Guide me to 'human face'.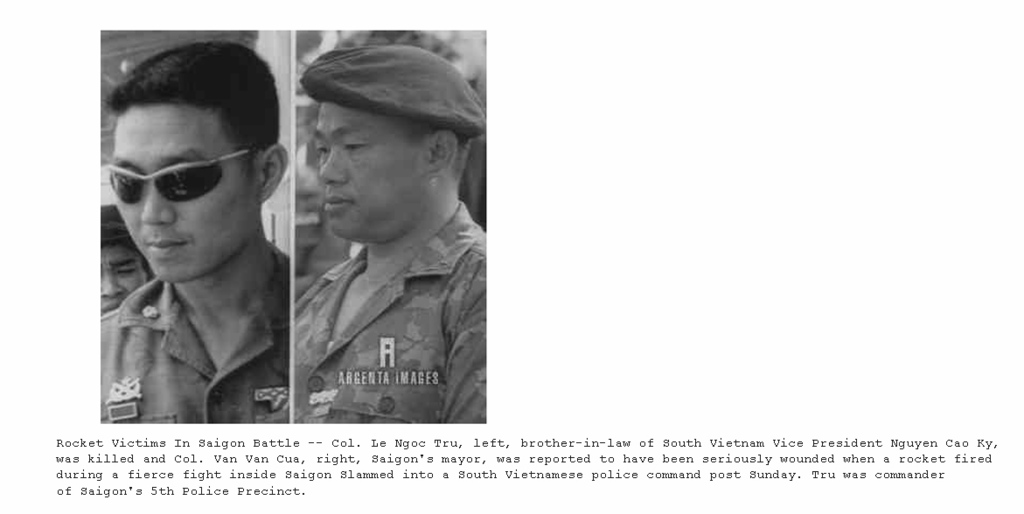
Guidance: {"x1": 113, "y1": 104, "x2": 254, "y2": 281}.
